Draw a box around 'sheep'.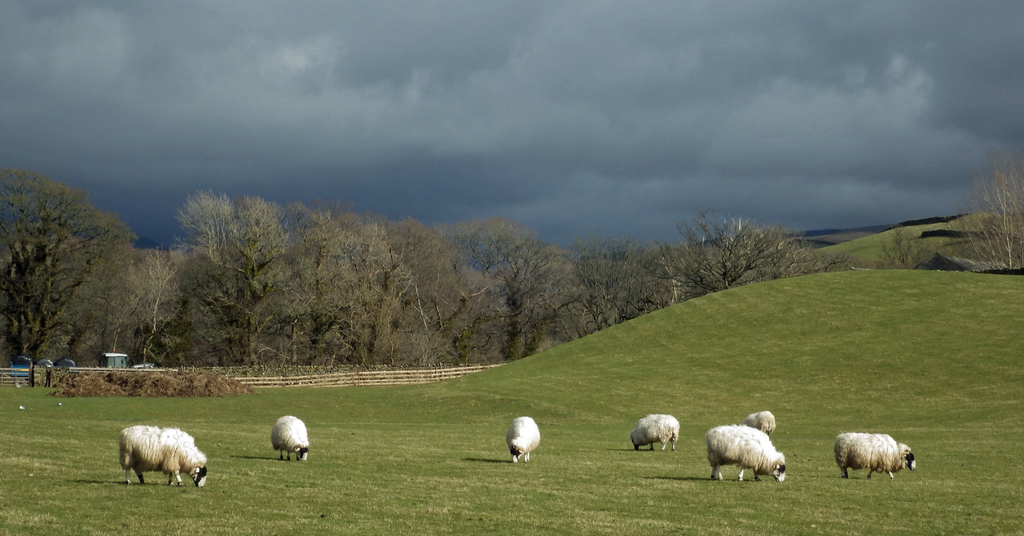
(left=505, top=416, right=543, bottom=463).
